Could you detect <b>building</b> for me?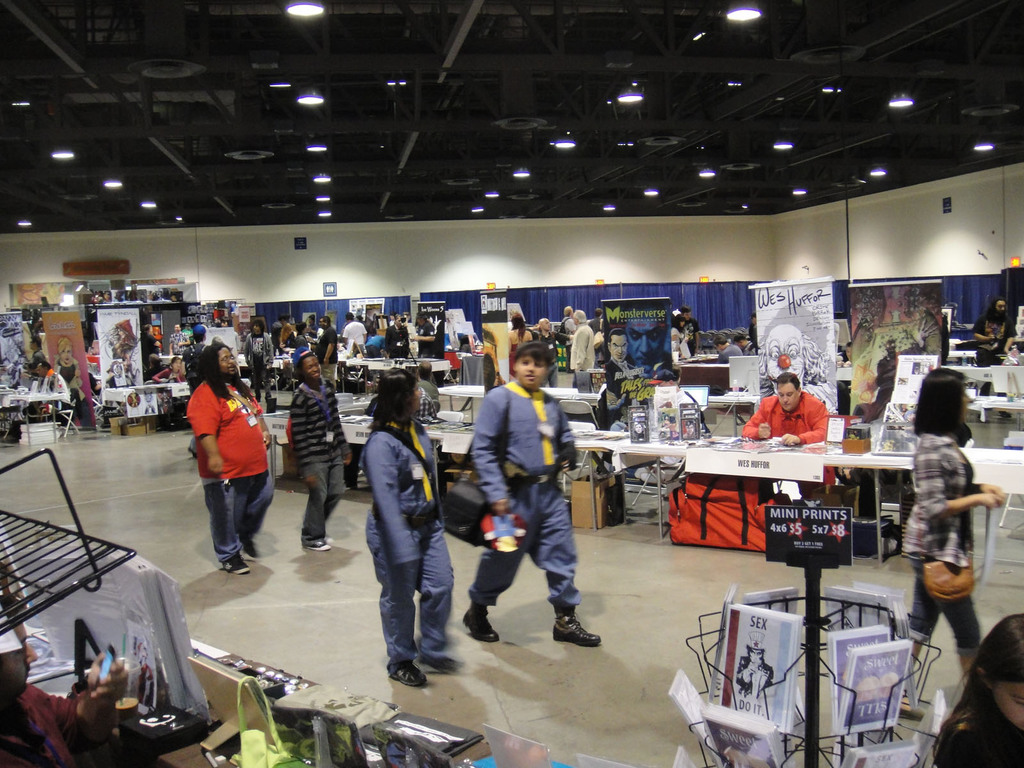
Detection result: {"left": 0, "top": 2, "right": 1023, "bottom": 767}.
